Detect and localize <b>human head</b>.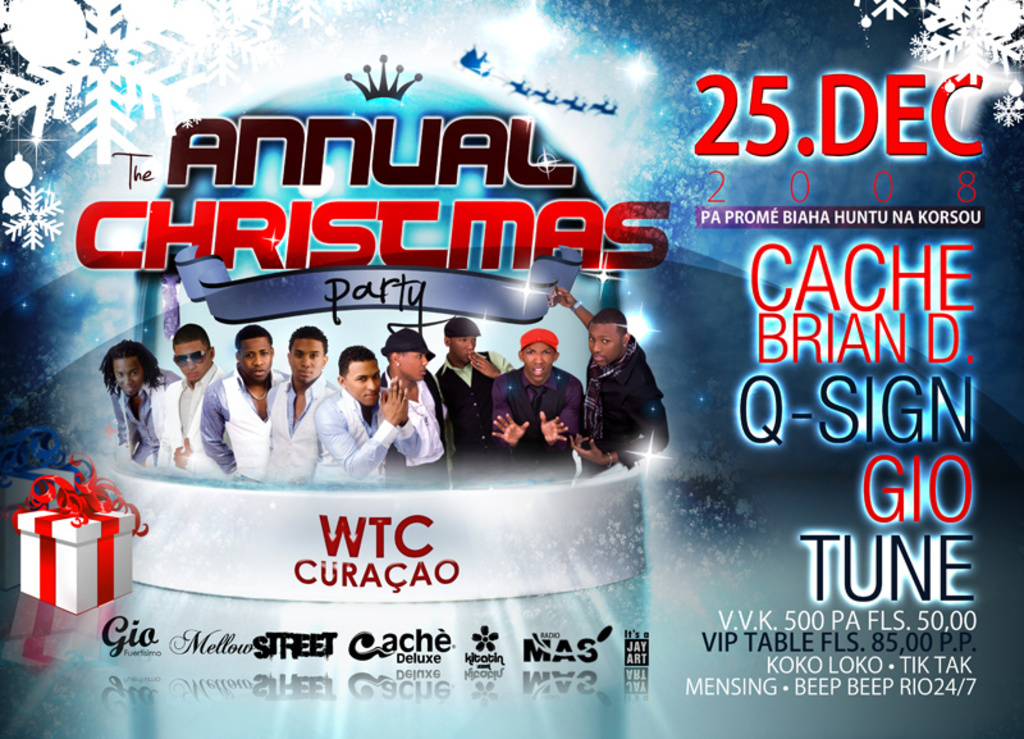
Localized at pyautogui.locateOnScreen(170, 320, 215, 382).
